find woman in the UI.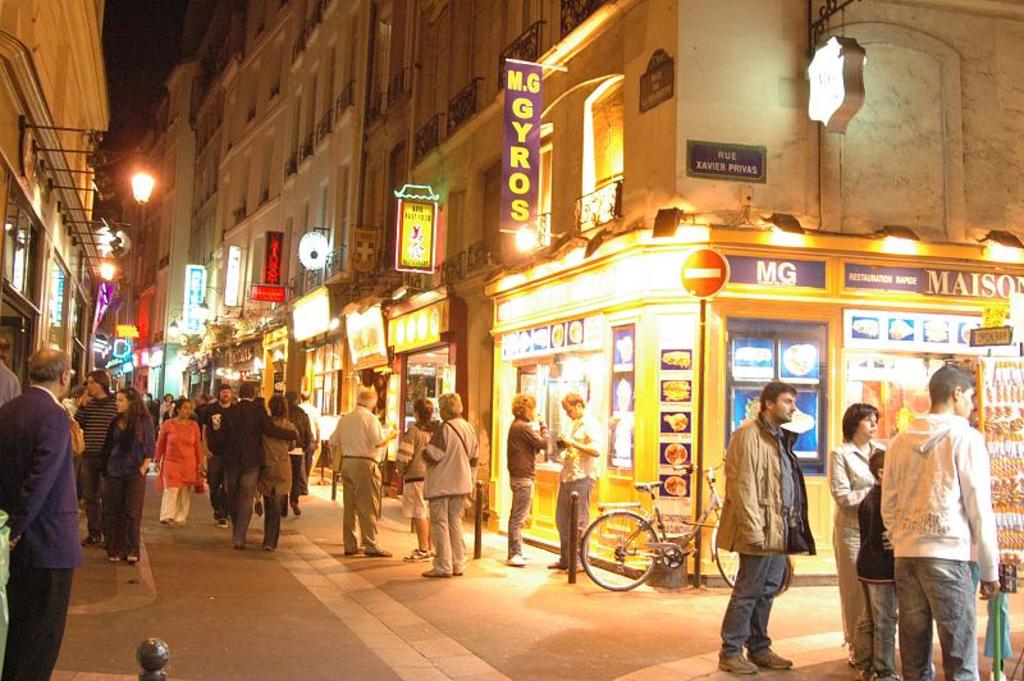
UI element at region(152, 397, 206, 530).
